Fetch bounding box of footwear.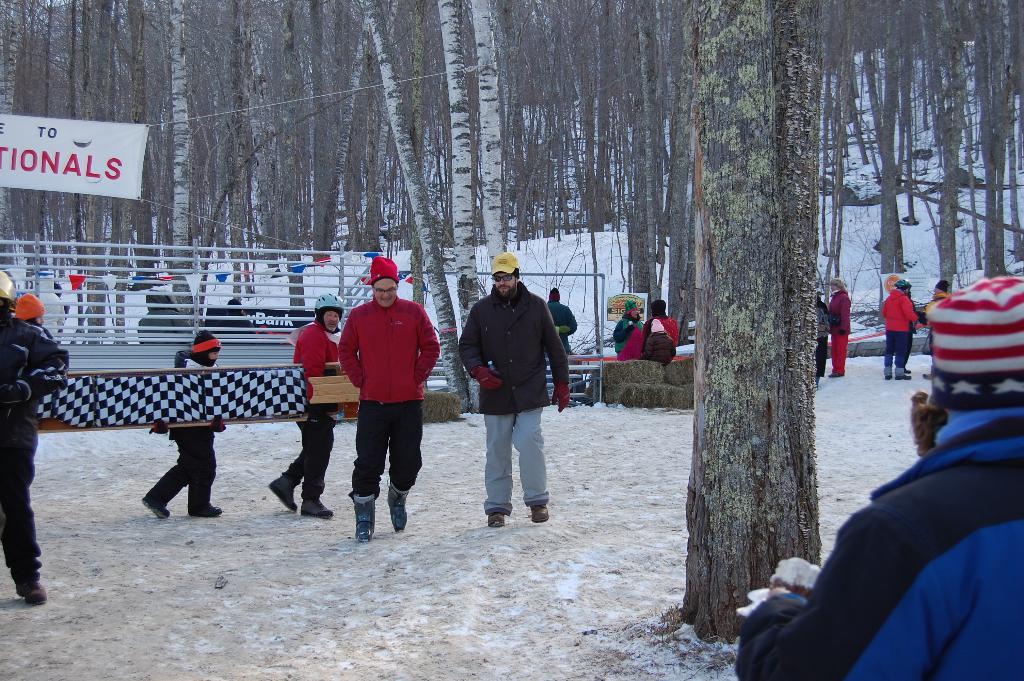
Bbox: 268,473,299,515.
